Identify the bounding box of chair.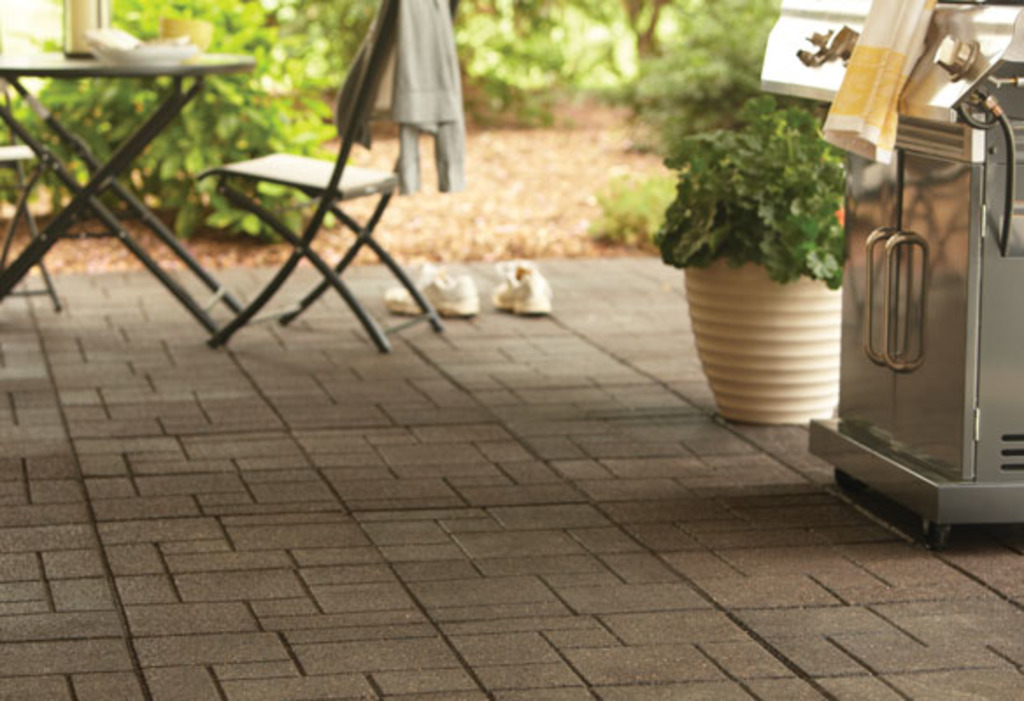
0 25 65 315.
